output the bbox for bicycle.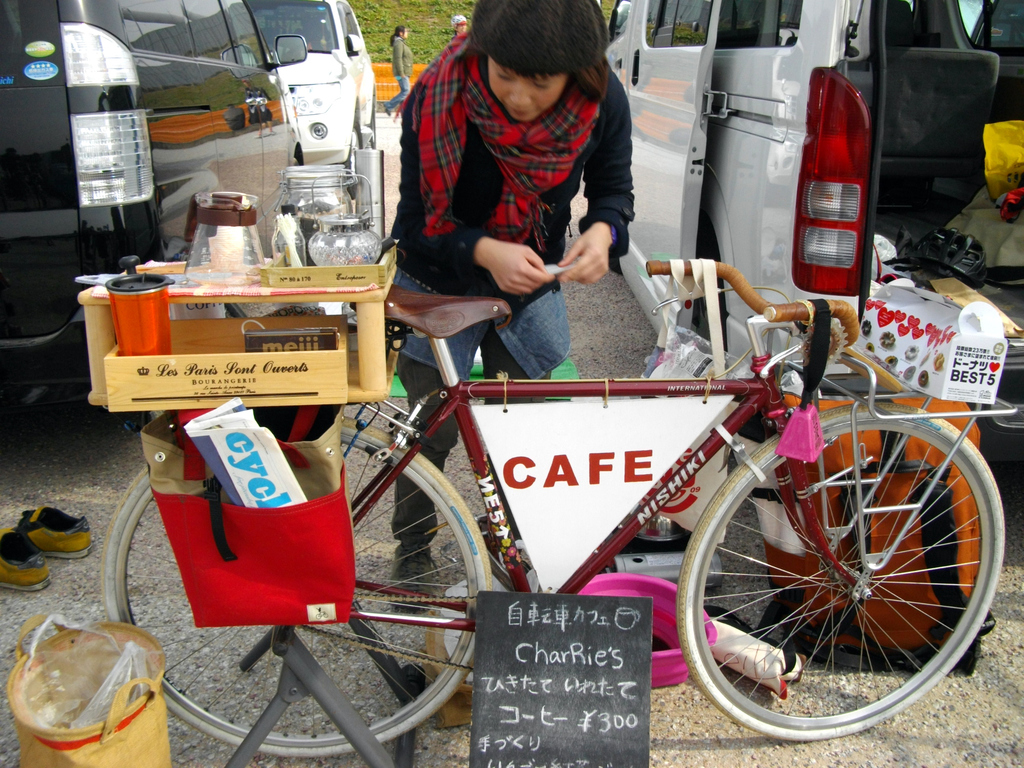
pyautogui.locateOnScreen(97, 252, 1012, 767).
